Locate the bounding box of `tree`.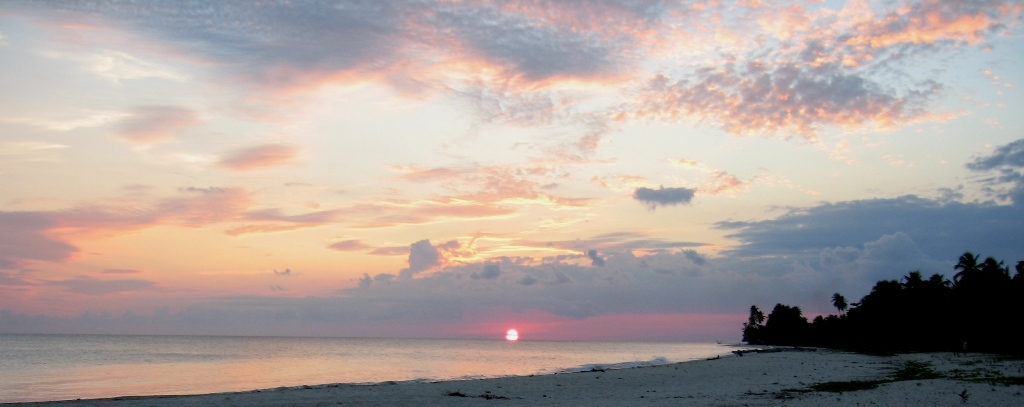
Bounding box: select_region(765, 301, 807, 344).
